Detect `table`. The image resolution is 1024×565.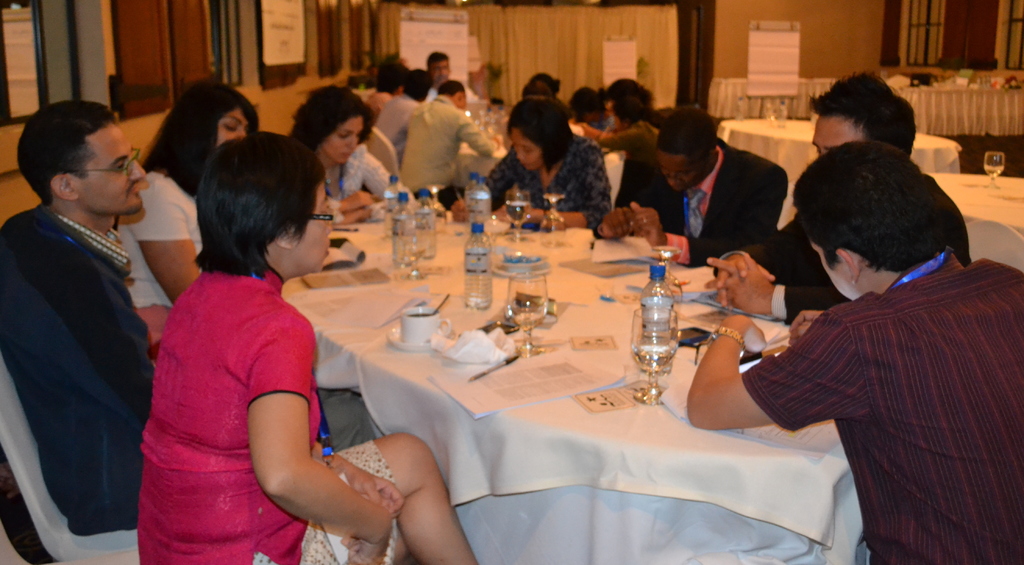
region(702, 76, 1023, 142).
